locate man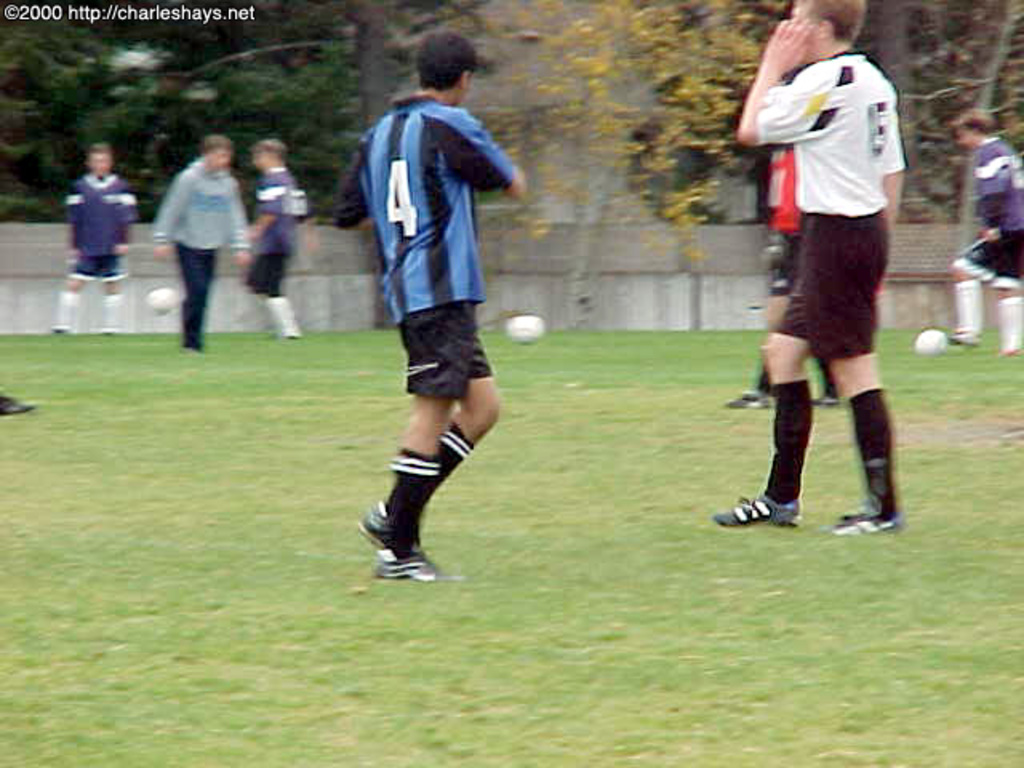
{"left": 333, "top": 35, "right": 538, "bottom": 579}
